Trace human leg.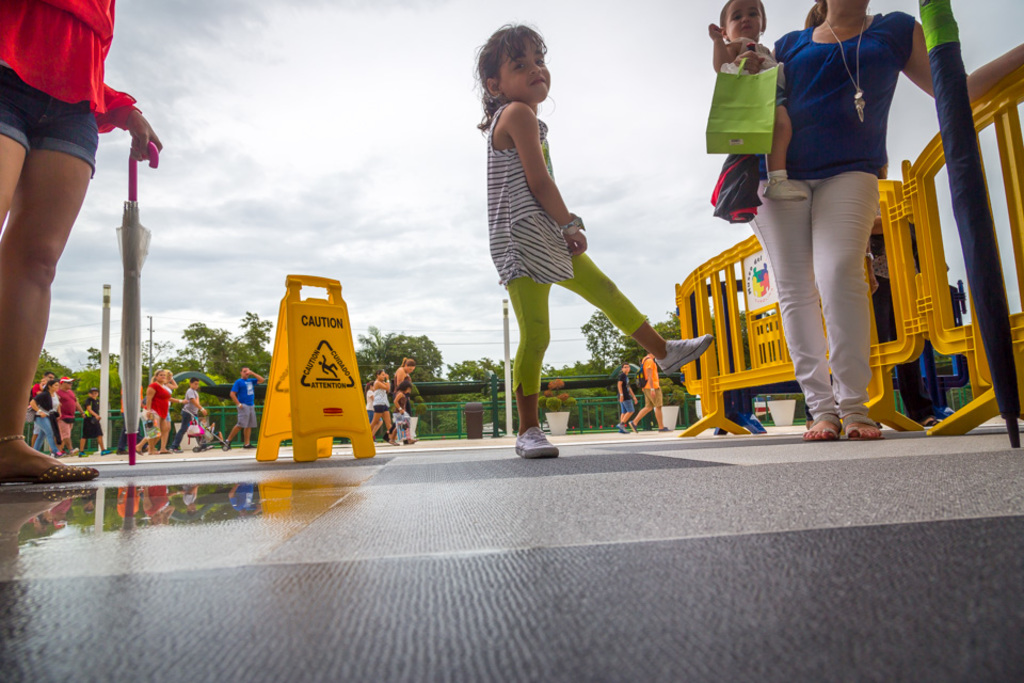
Traced to (x1=631, y1=400, x2=652, y2=423).
